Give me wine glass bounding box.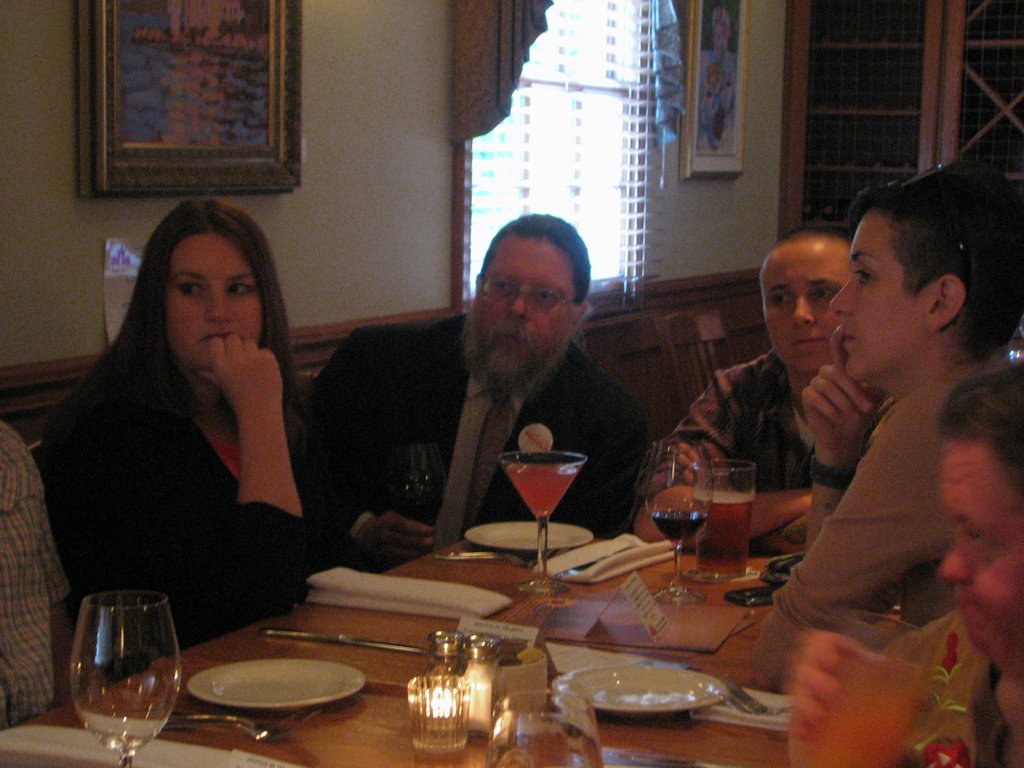
{"left": 500, "top": 445, "right": 584, "bottom": 596}.
